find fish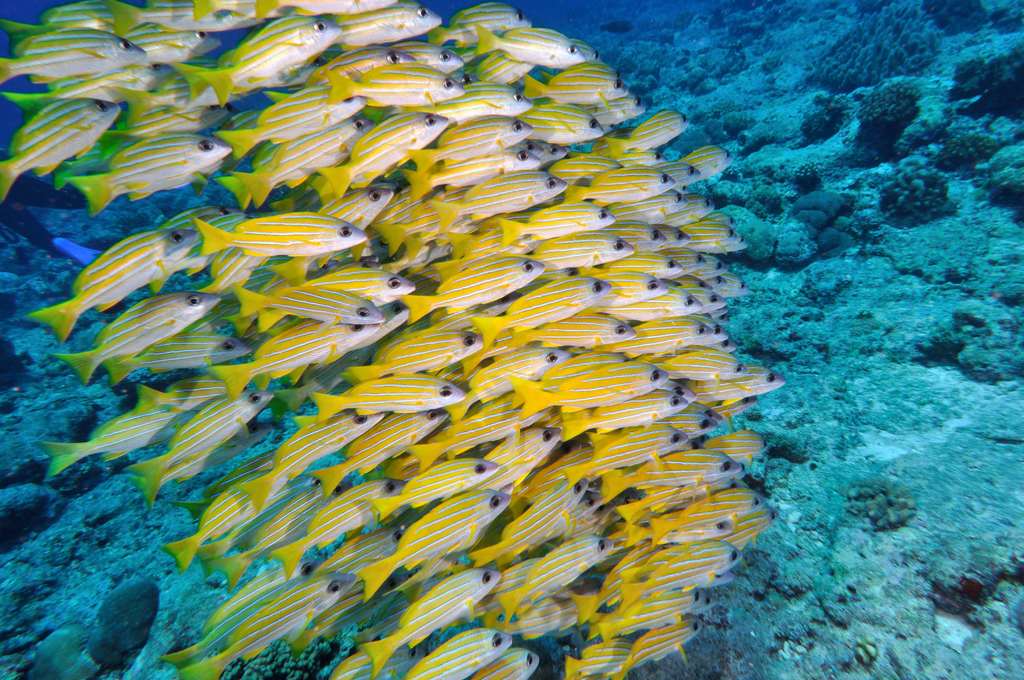
(left=519, top=136, right=539, bottom=159)
